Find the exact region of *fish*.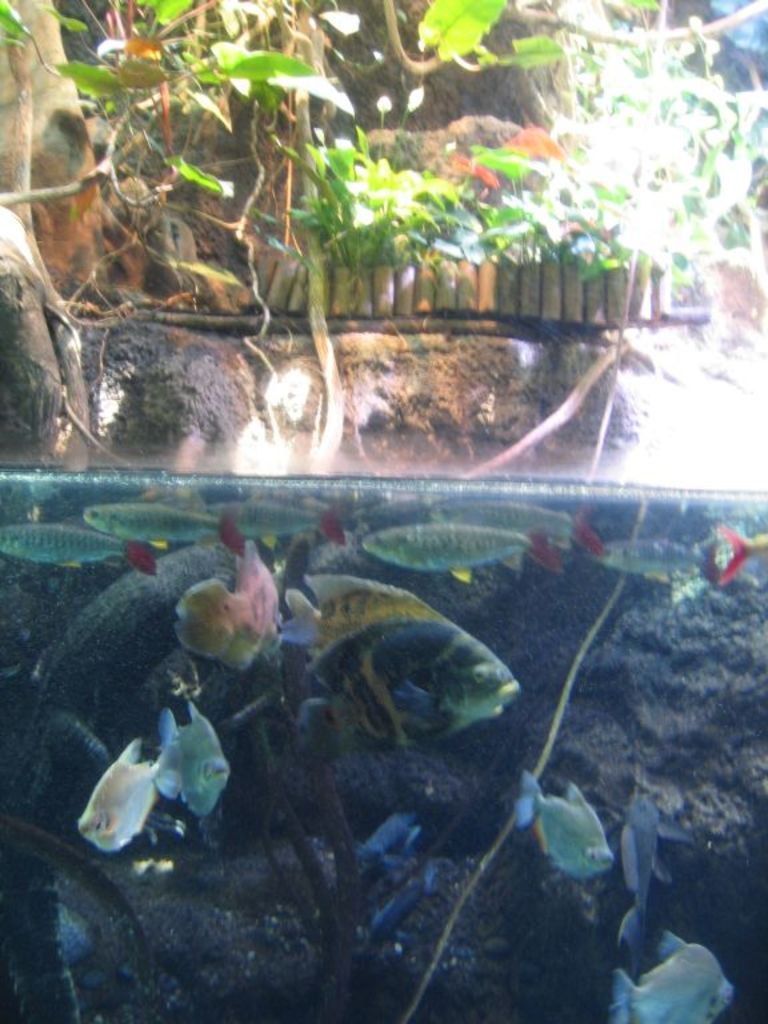
Exact region: 81/499/255/561.
